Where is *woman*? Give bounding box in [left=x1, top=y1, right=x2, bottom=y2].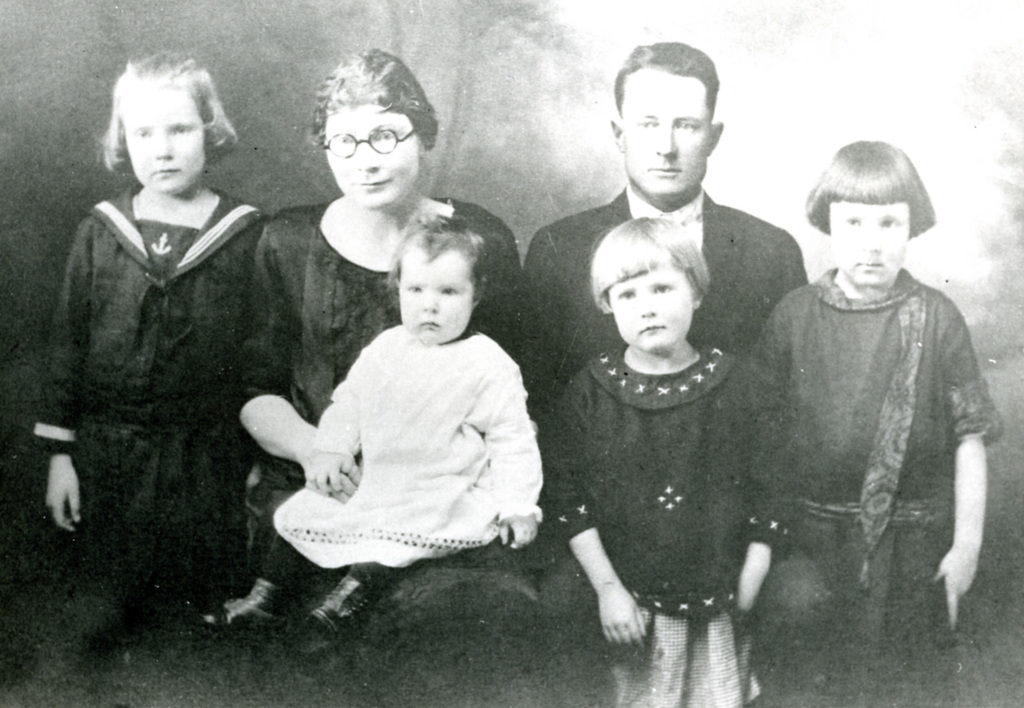
[left=239, top=39, right=556, bottom=703].
